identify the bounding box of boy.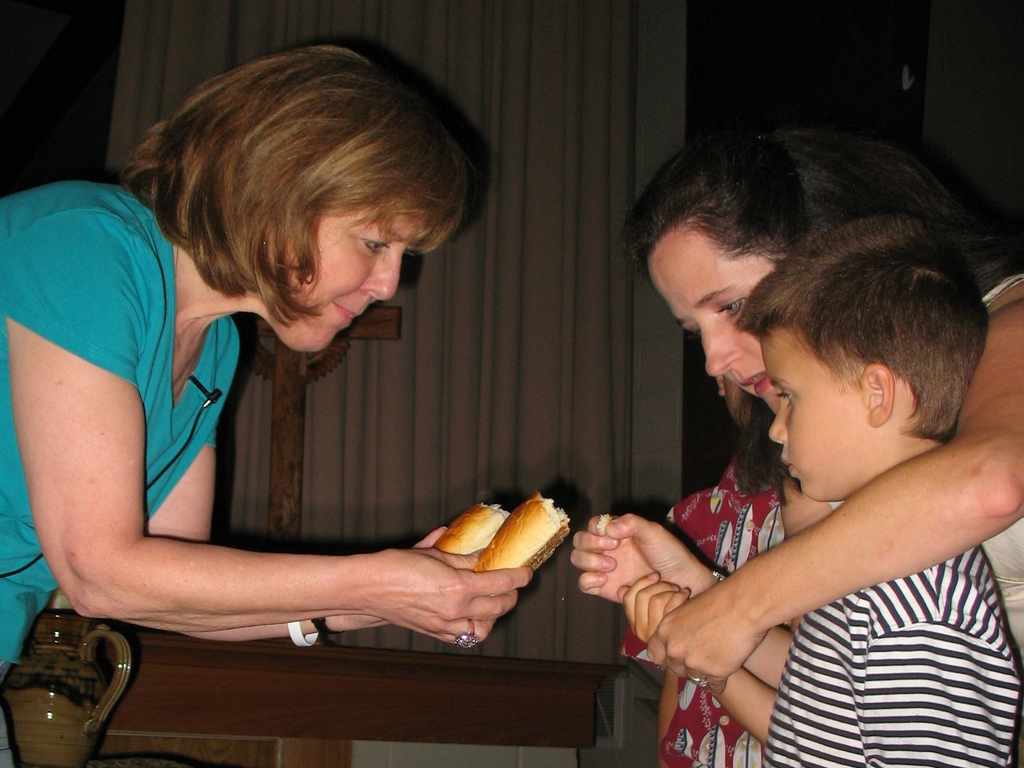
(616, 211, 1021, 767).
